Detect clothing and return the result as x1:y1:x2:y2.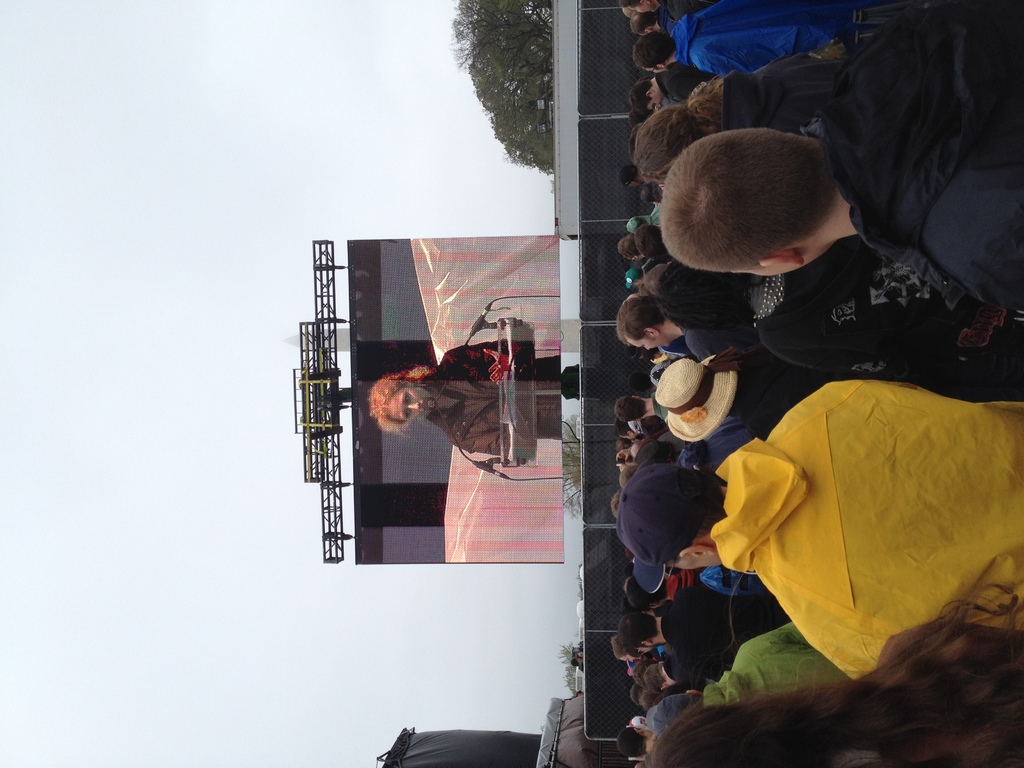
420:341:561:458.
